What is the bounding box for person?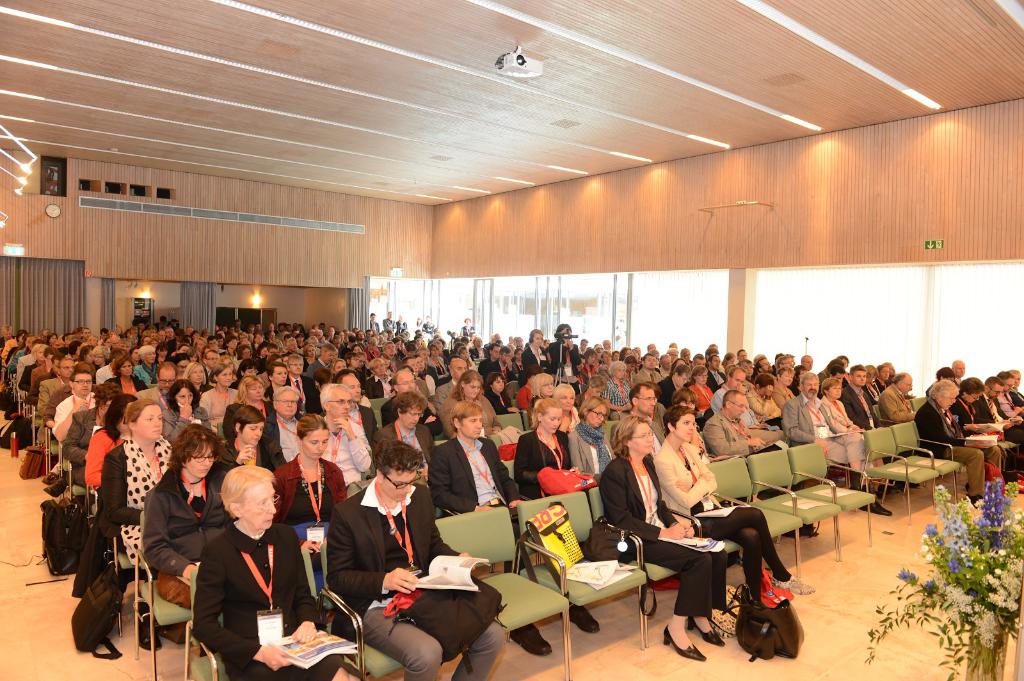
left=369, top=312, right=381, bottom=335.
